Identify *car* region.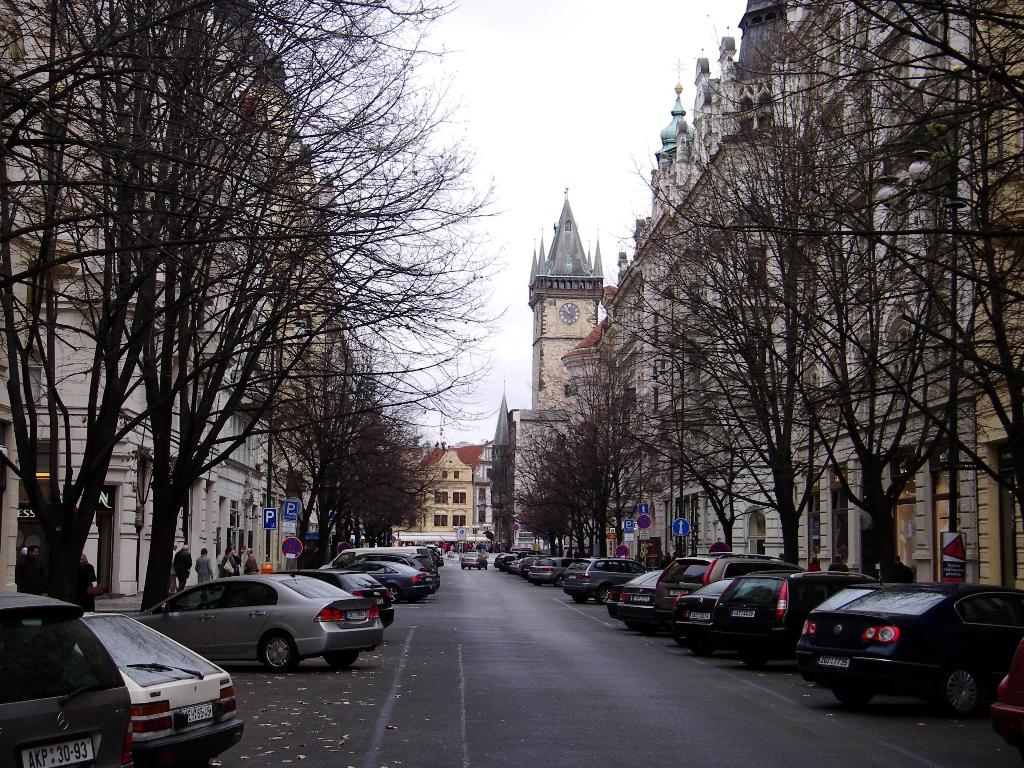
Region: [413, 548, 440, 570].
